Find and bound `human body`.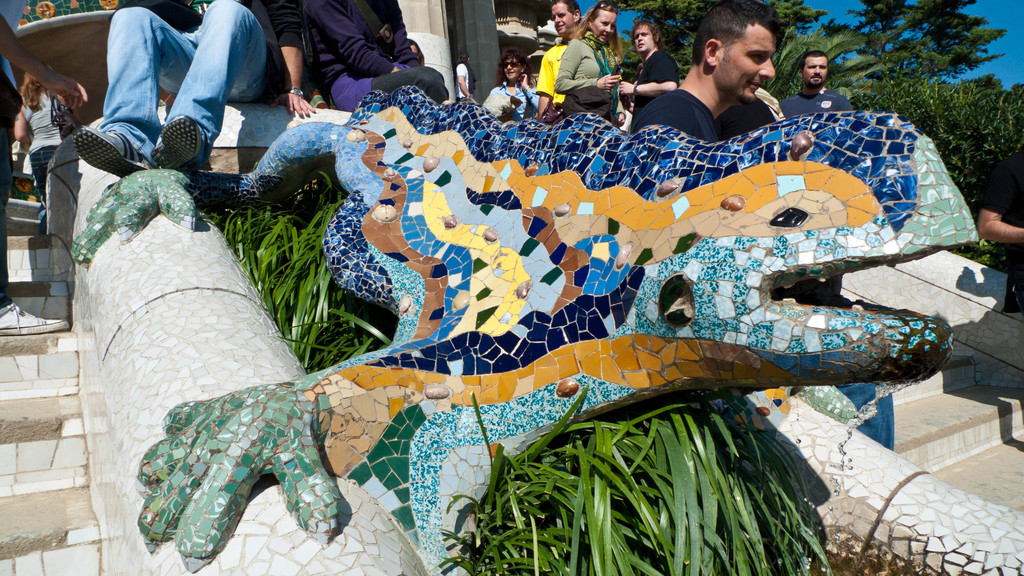
Bound: (left=534, top=0, right=584, bottom=124).
